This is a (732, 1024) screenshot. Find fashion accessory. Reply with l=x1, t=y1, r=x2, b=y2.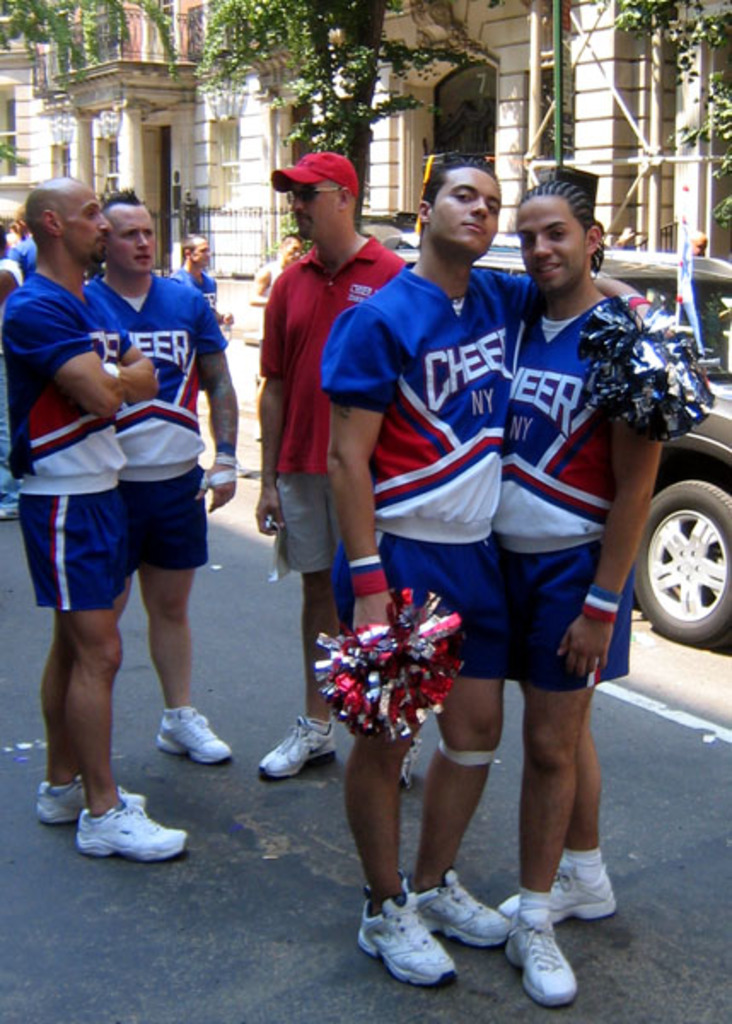
l=404, t=867, r=512, b=947.
